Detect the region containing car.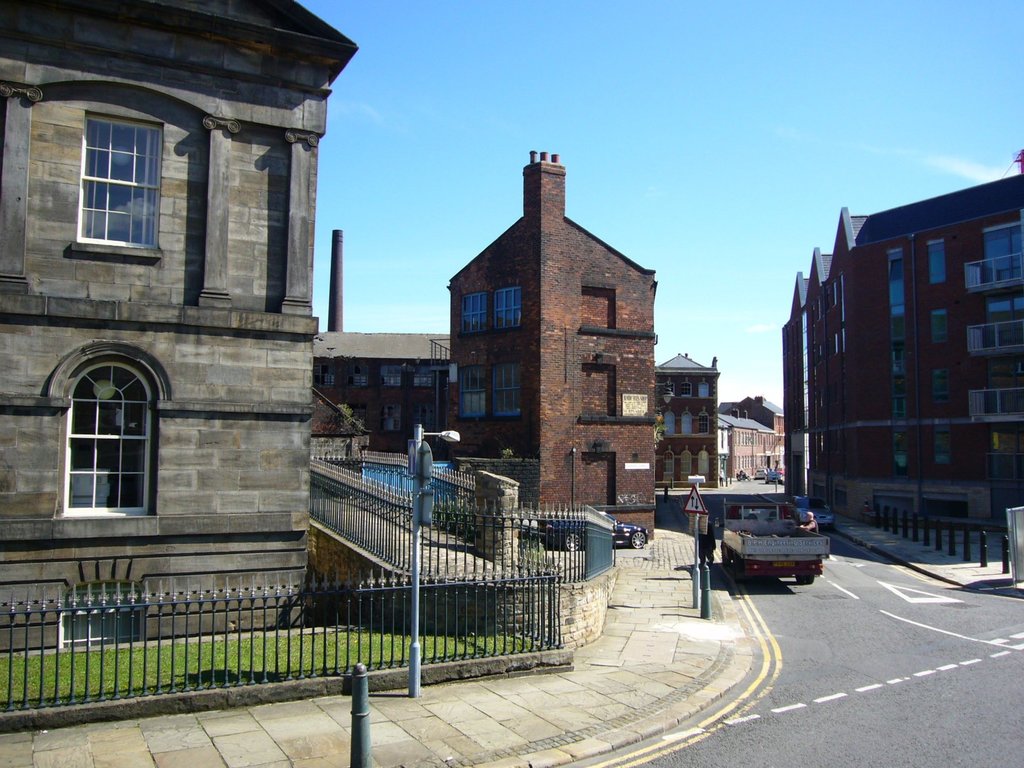
785/493/835/532.
